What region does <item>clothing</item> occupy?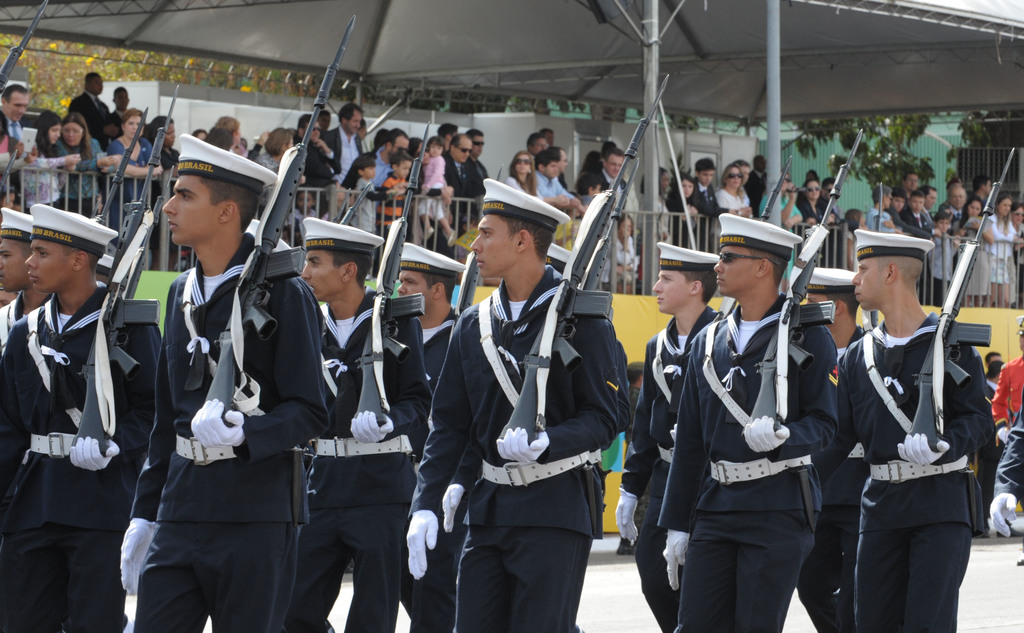
127 217 329 632.
